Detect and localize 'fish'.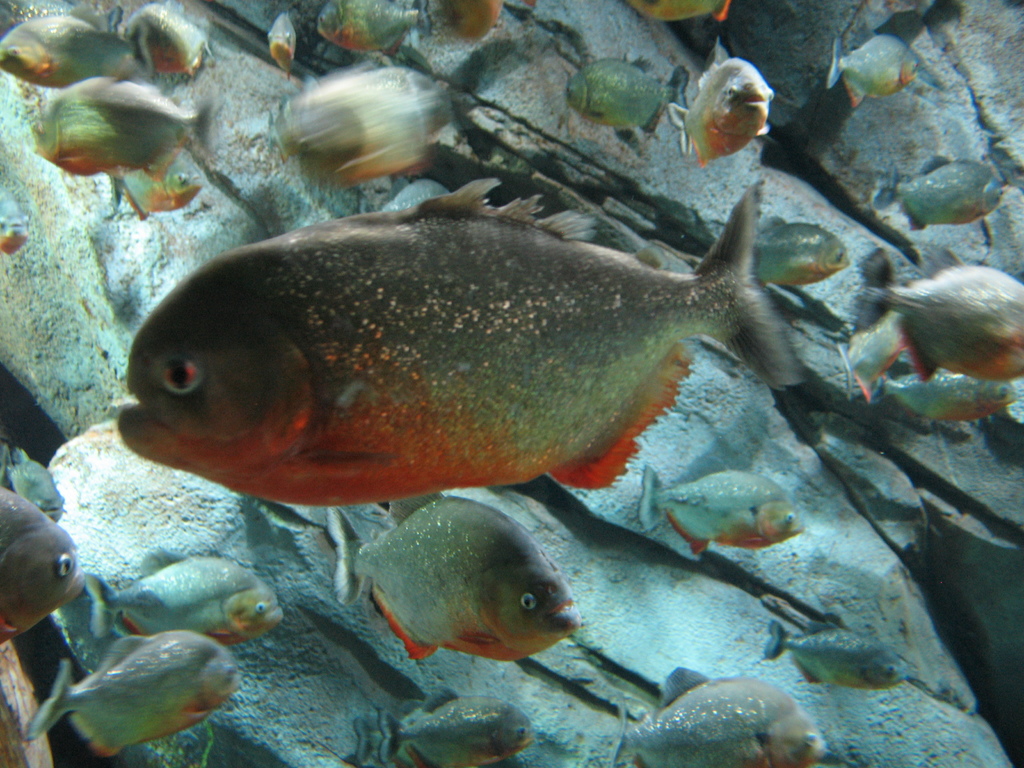
Localized at [left=349, top=717, right=442, bottom=765].
